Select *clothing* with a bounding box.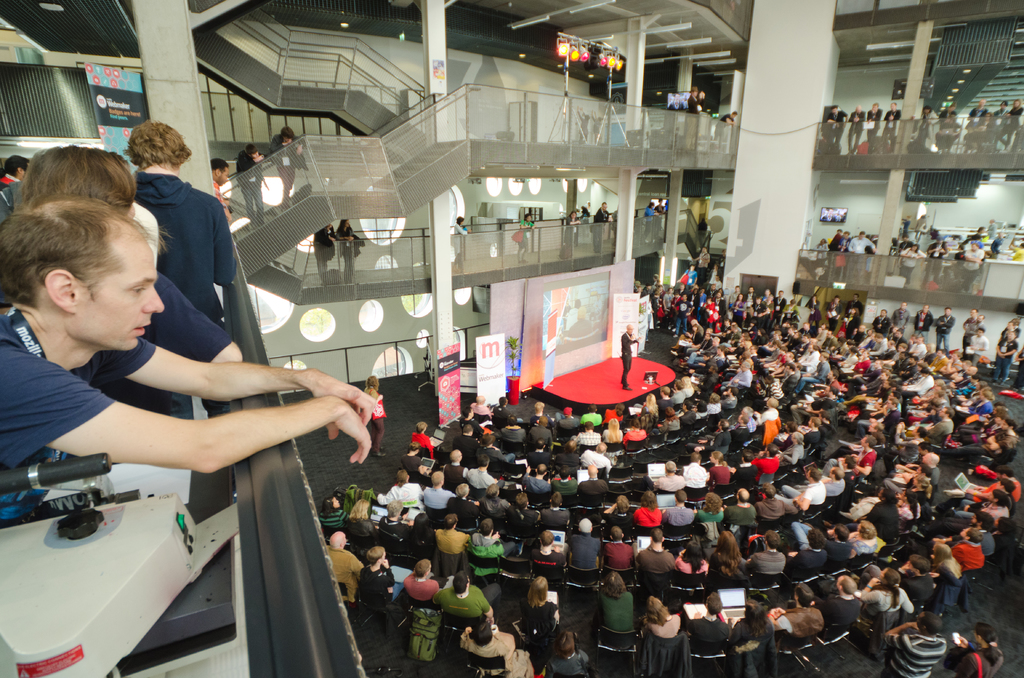
rect(546, 644, 596, 677).
